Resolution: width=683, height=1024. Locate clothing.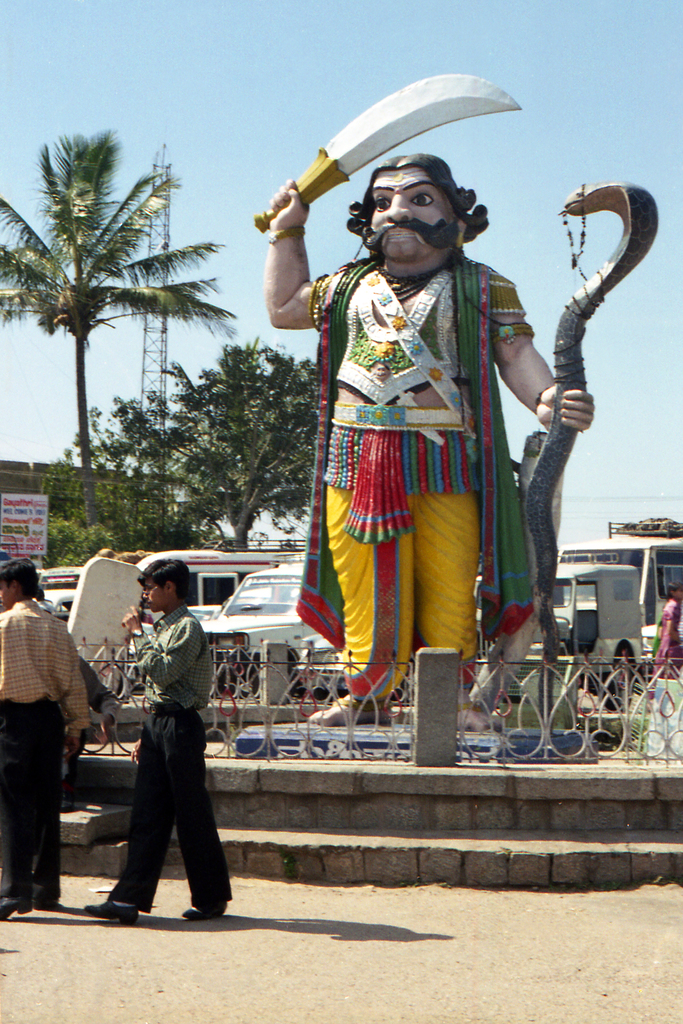
(106, 584, 225, 902).
